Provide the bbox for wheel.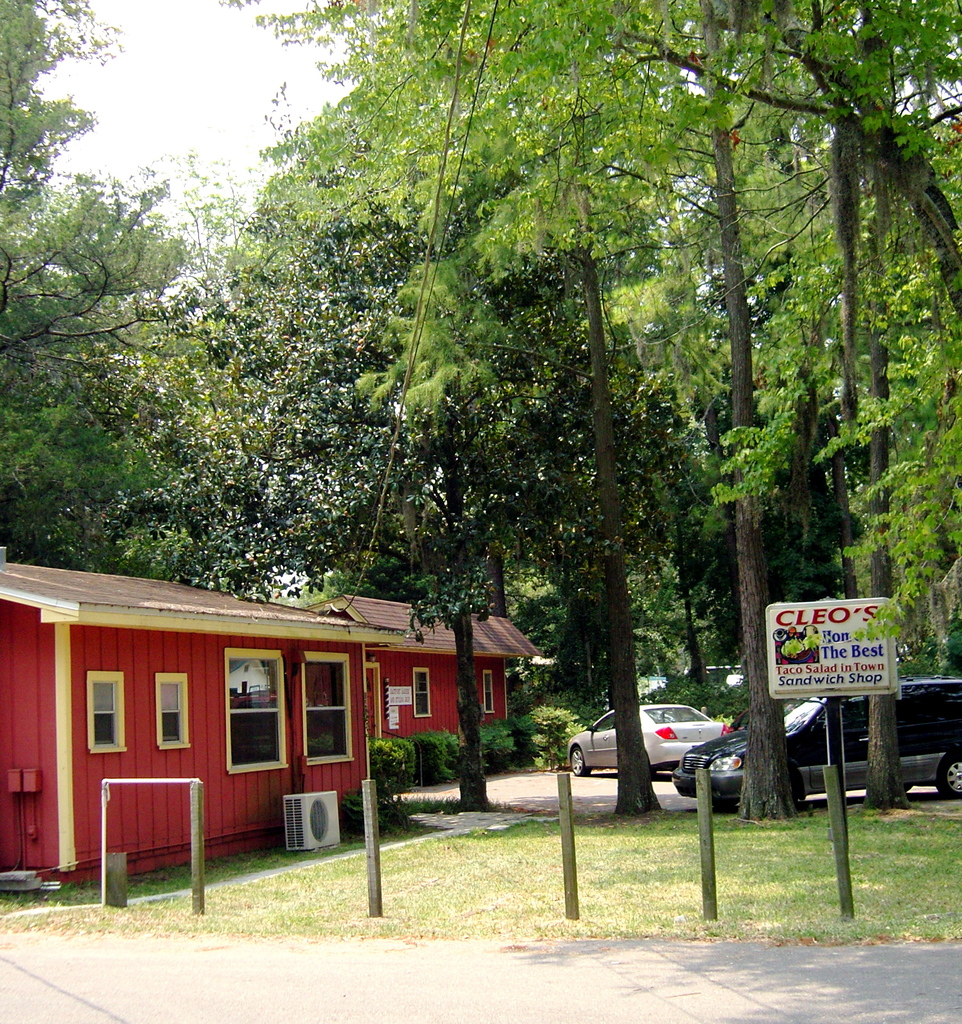
region(569, 749, 587, 777).
